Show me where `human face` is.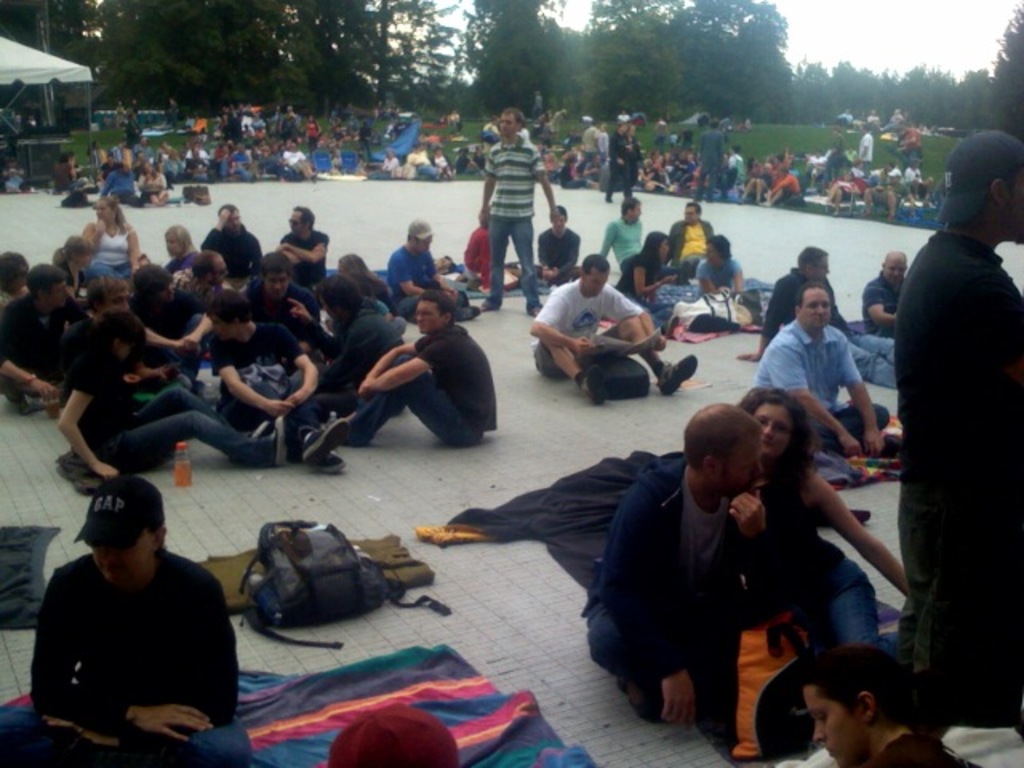
`human face` is at select_region(418, 304, 440, 334).
